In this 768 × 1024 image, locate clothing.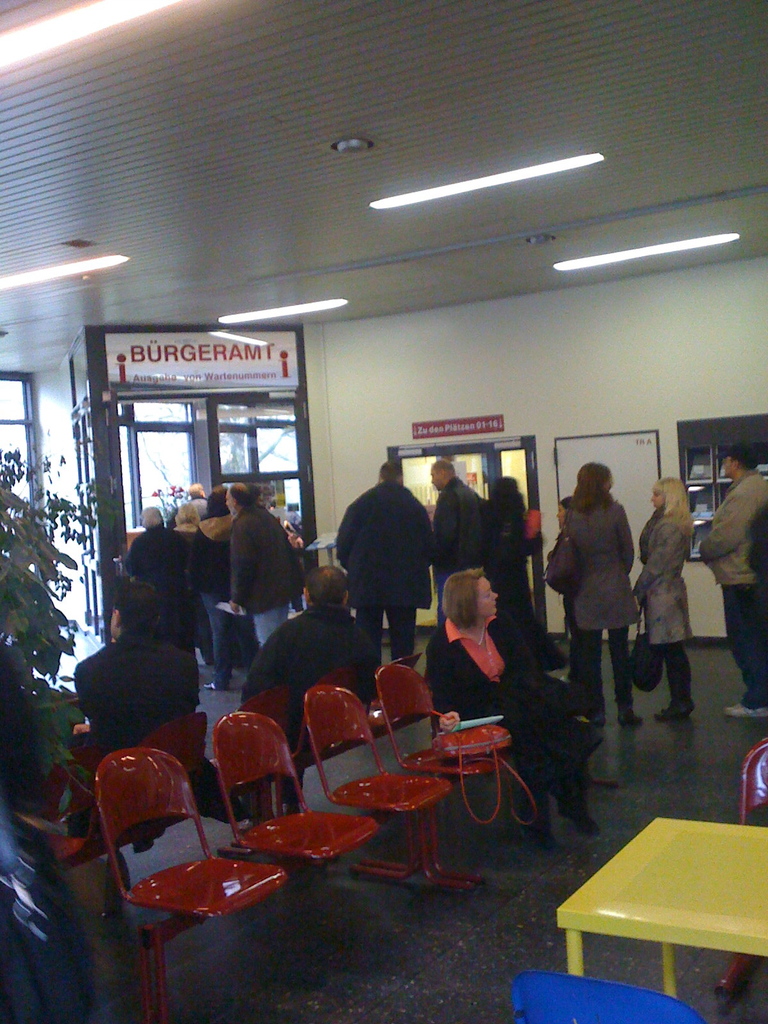
Bounding box: 367 608 410 678.
